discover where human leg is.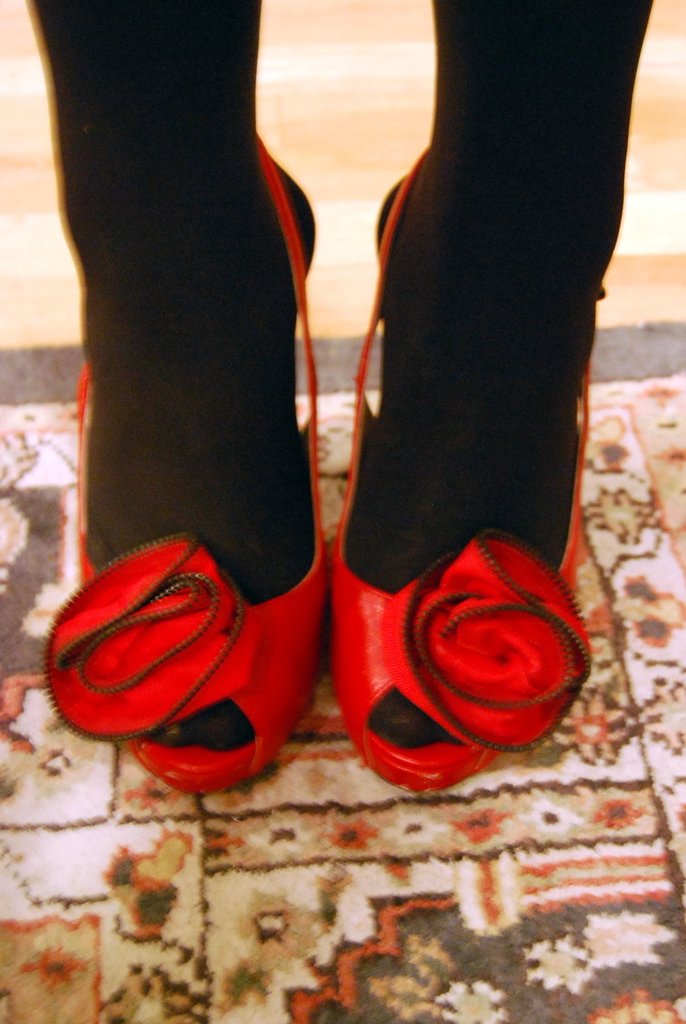
Discovered at x1=327, y1=0, x2=658, y2=790.
